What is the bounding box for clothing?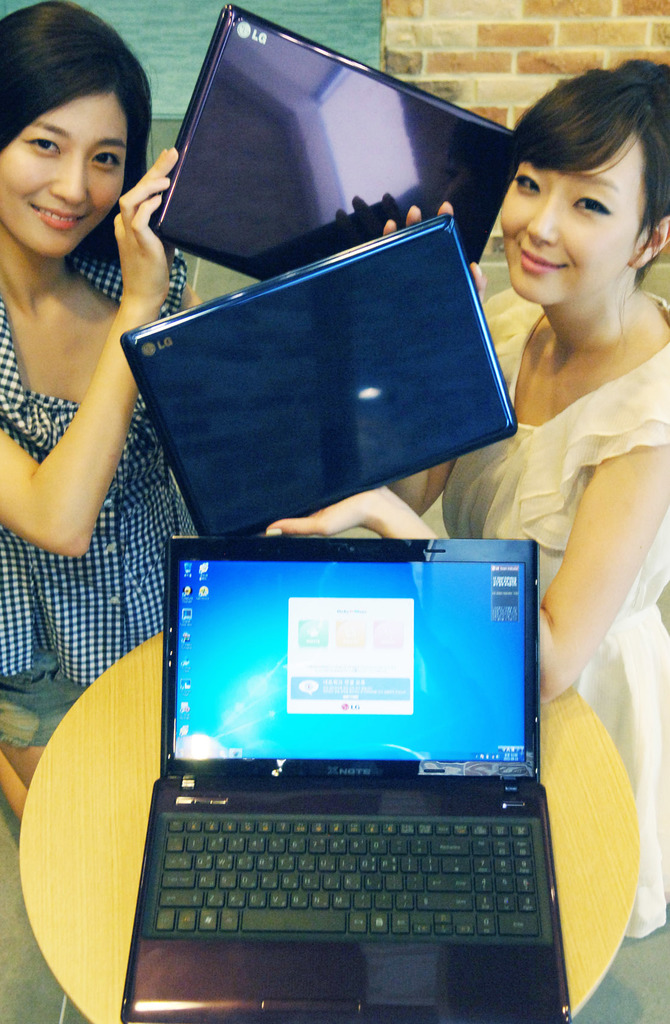
bbox=[0, 131, 198, 580].
